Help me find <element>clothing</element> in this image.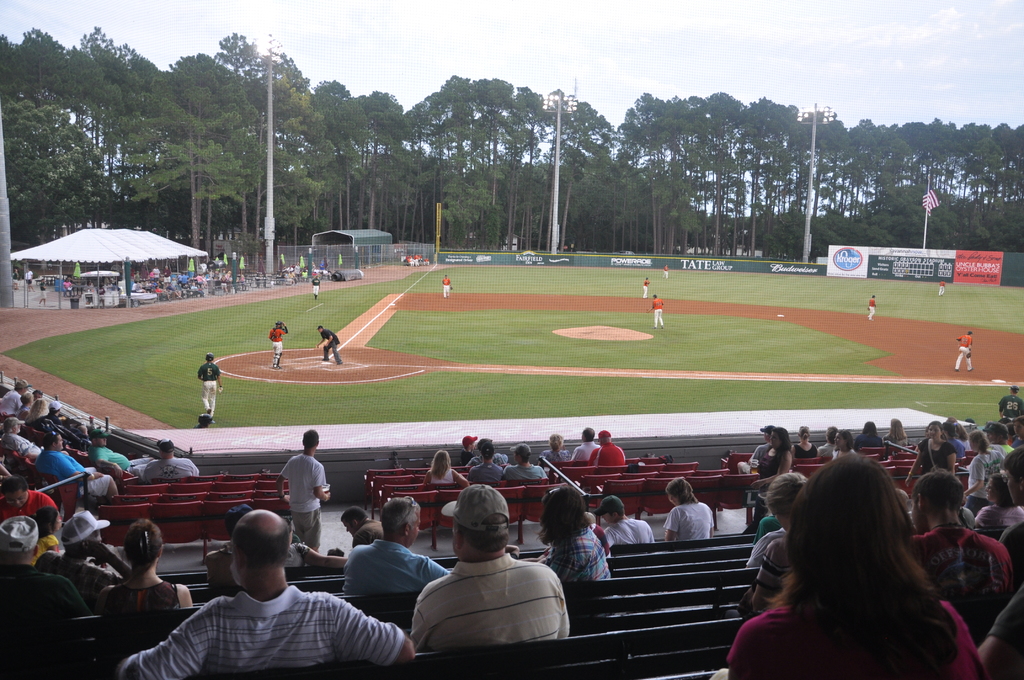
Found it: bbox=(666, 505, 714, 540).
